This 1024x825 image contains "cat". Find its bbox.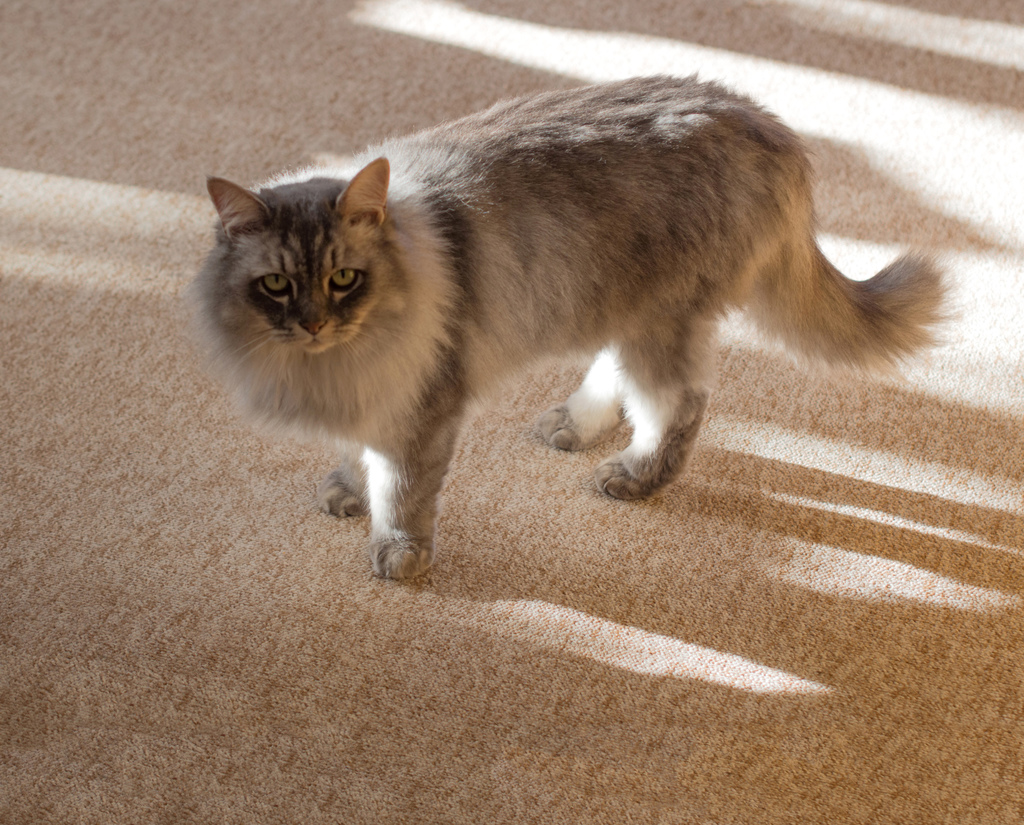
x1=192, y1=63, x2=966, y2=577.
